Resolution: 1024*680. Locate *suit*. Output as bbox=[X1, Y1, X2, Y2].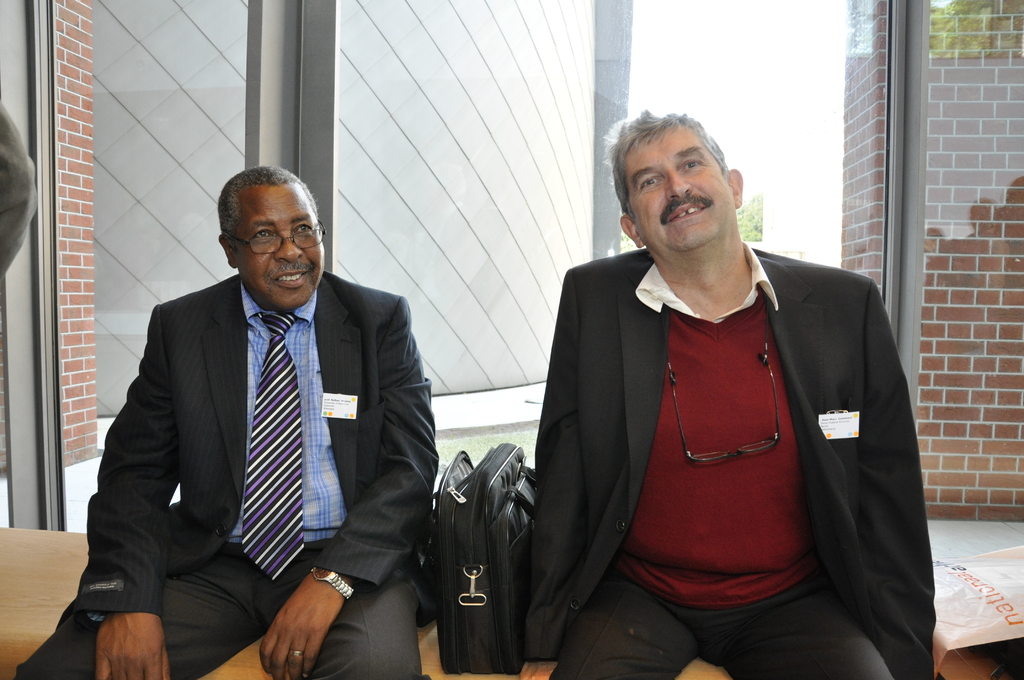
bbox=[524, 236, 937, 679].
